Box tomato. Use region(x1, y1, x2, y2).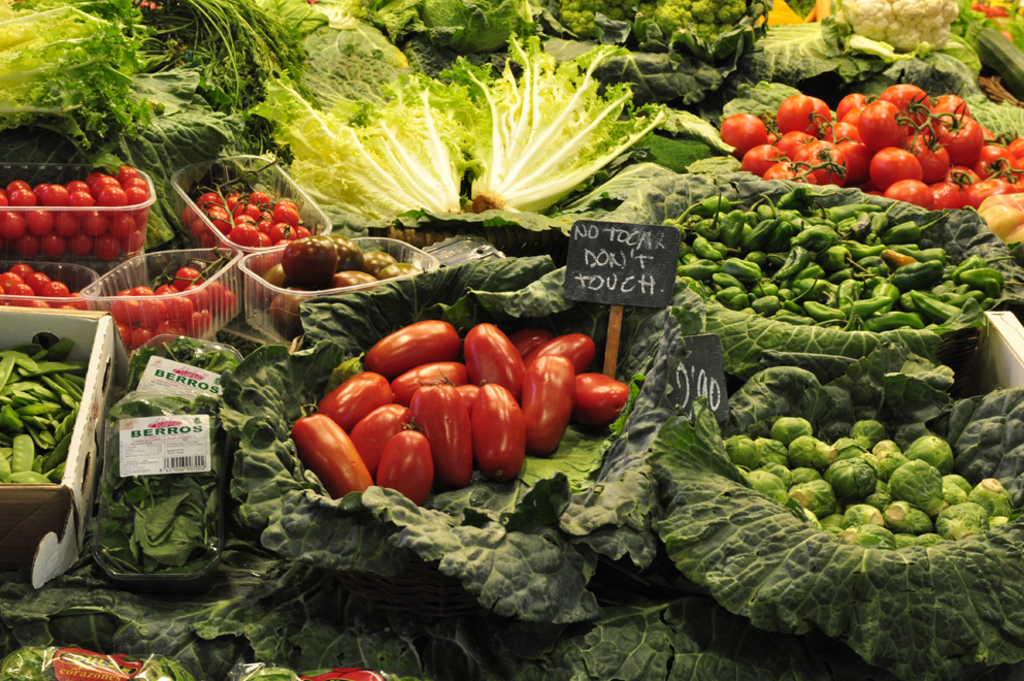
region(463, 318, 522, 391).
